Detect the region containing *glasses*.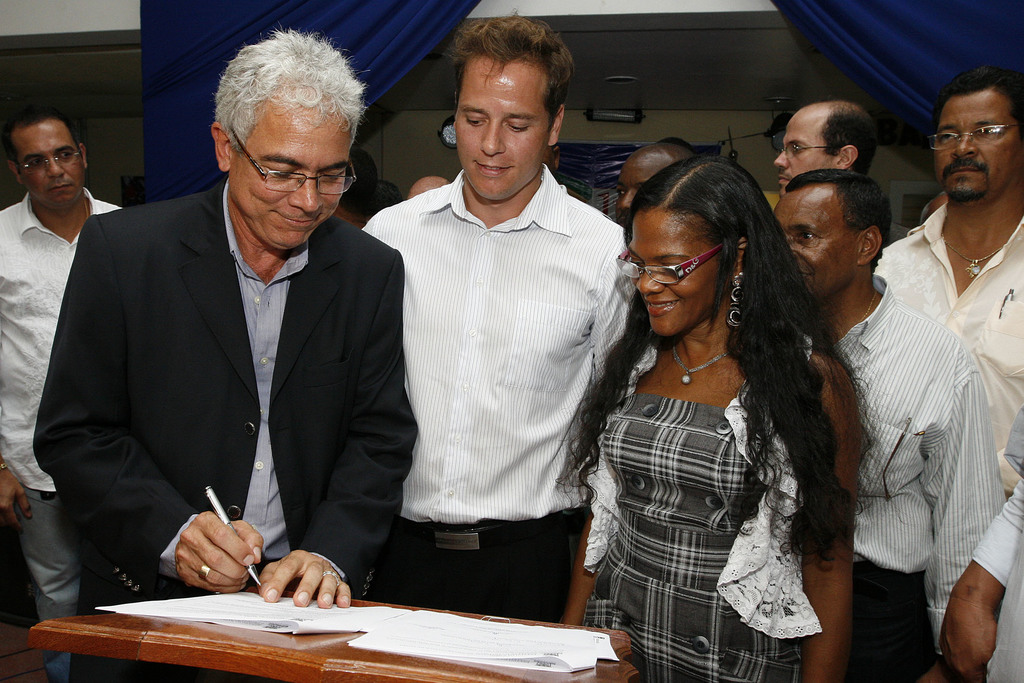
detection(17, 147, 78, 173).
